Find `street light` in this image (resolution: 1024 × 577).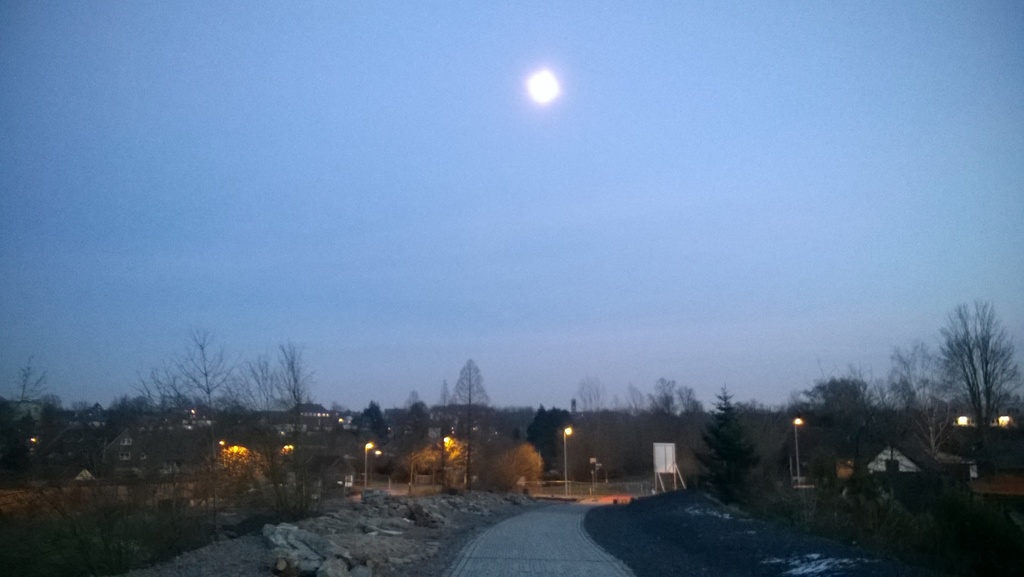
[442, 435, 452, 487].
